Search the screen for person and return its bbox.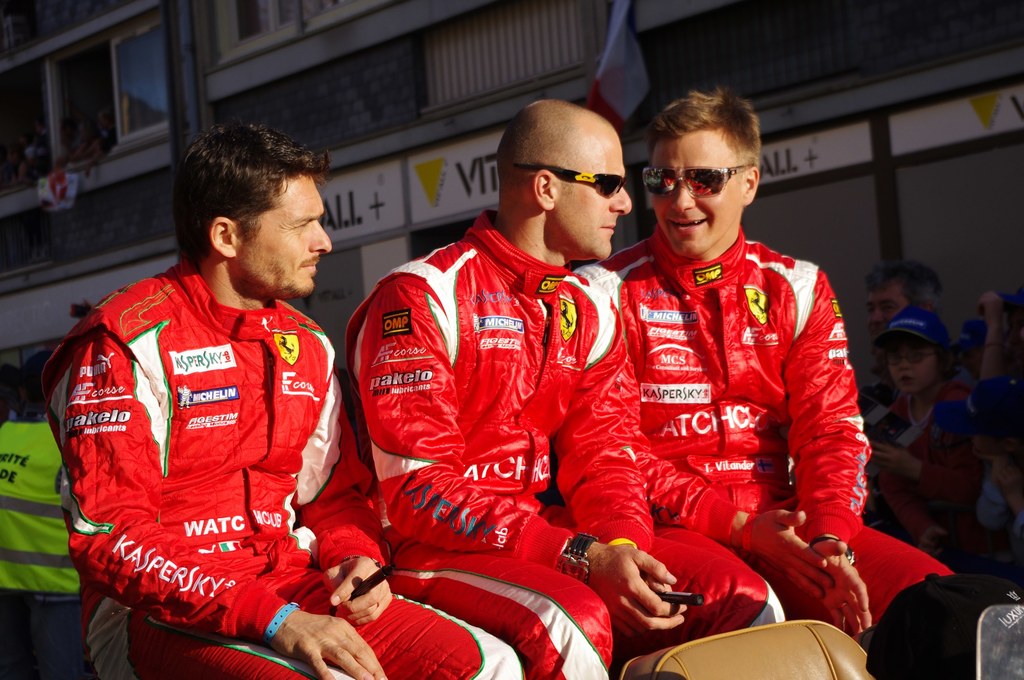
Found: (863,260,943,428).
